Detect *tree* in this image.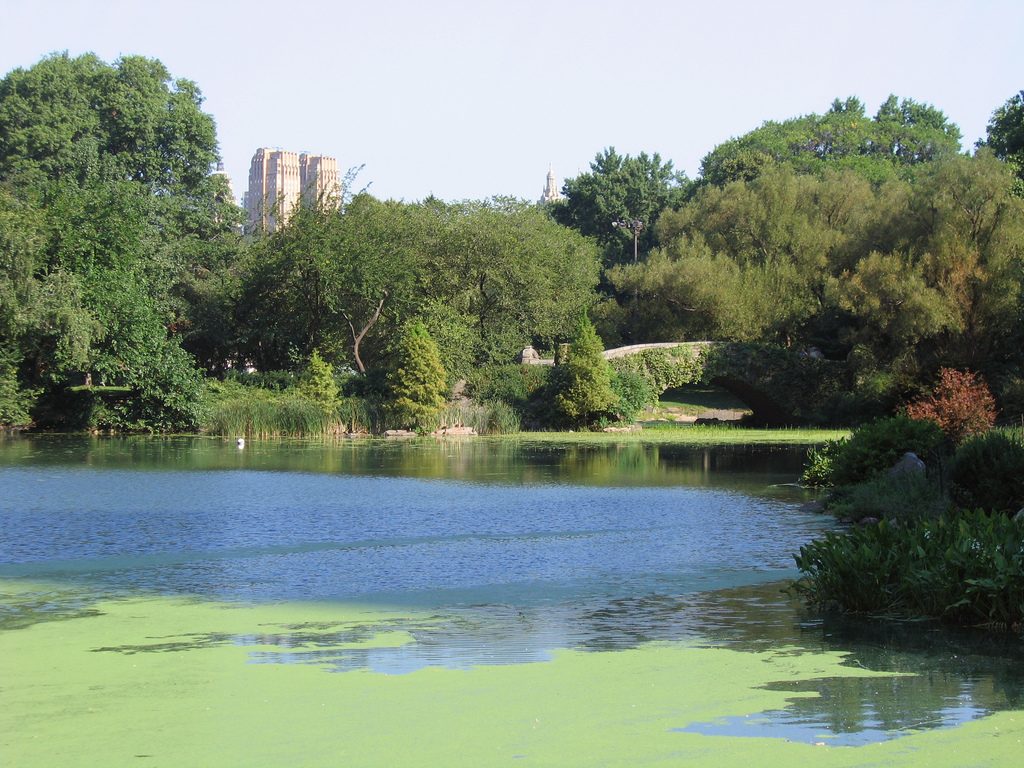
Detection: box=[703, 93, 964, 208].
